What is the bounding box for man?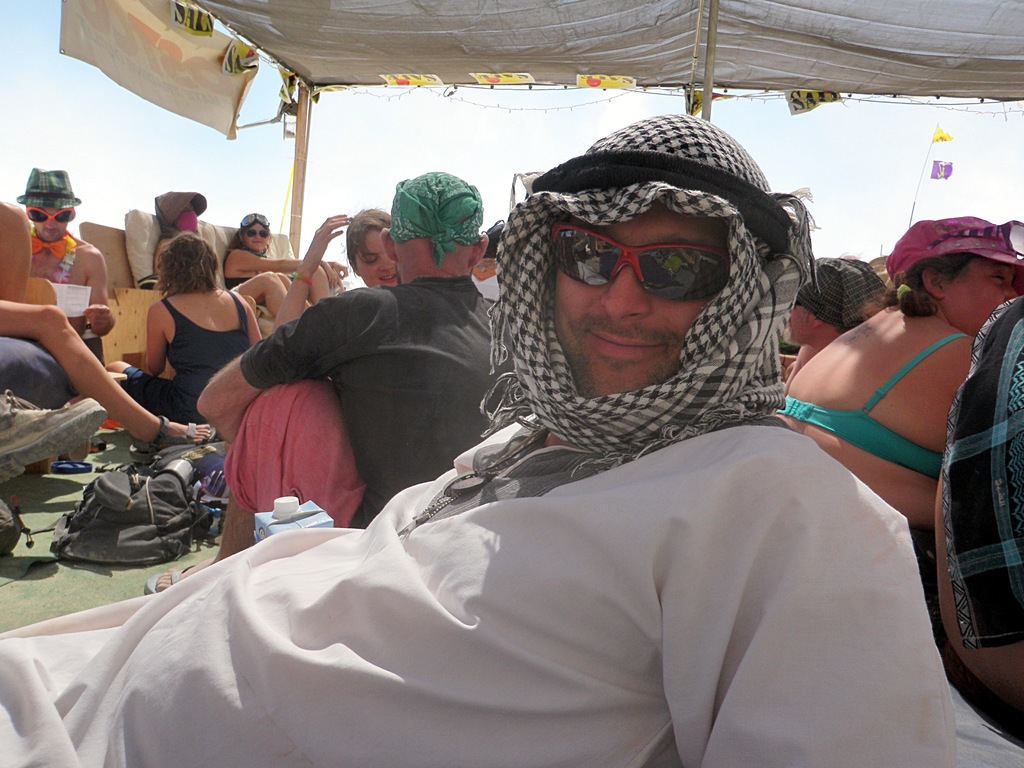
left=186, top=191, right=522, bottom=548.
